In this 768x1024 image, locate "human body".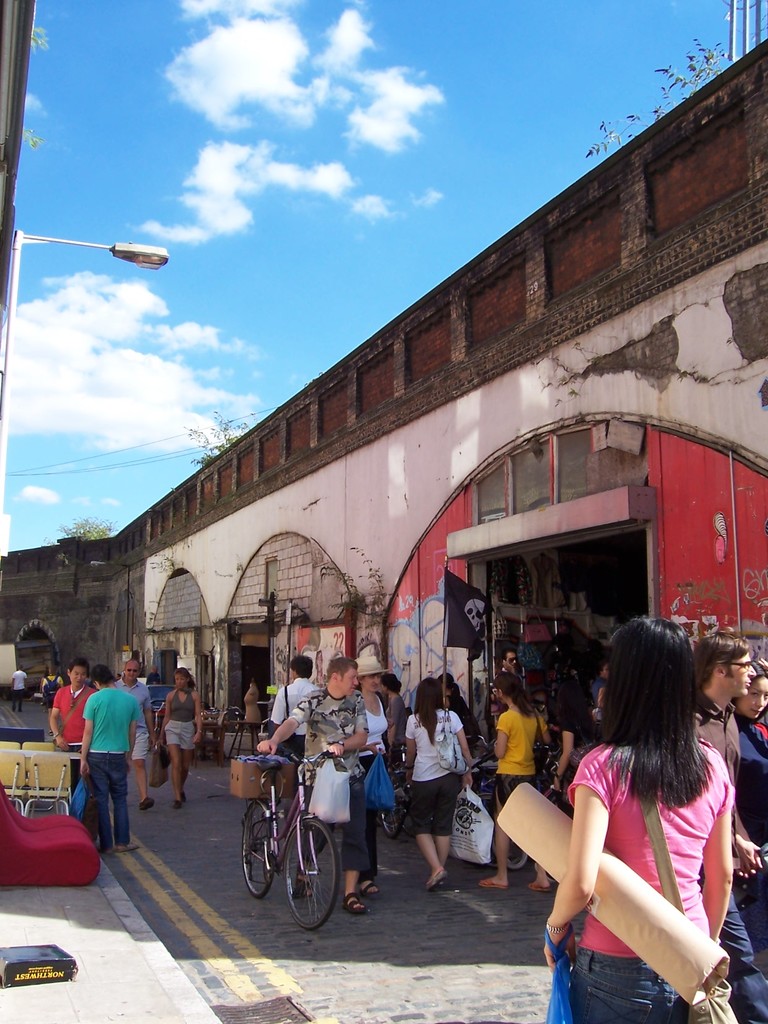
Bounding box: (left=134, top=678, right=161, bottom=806).
